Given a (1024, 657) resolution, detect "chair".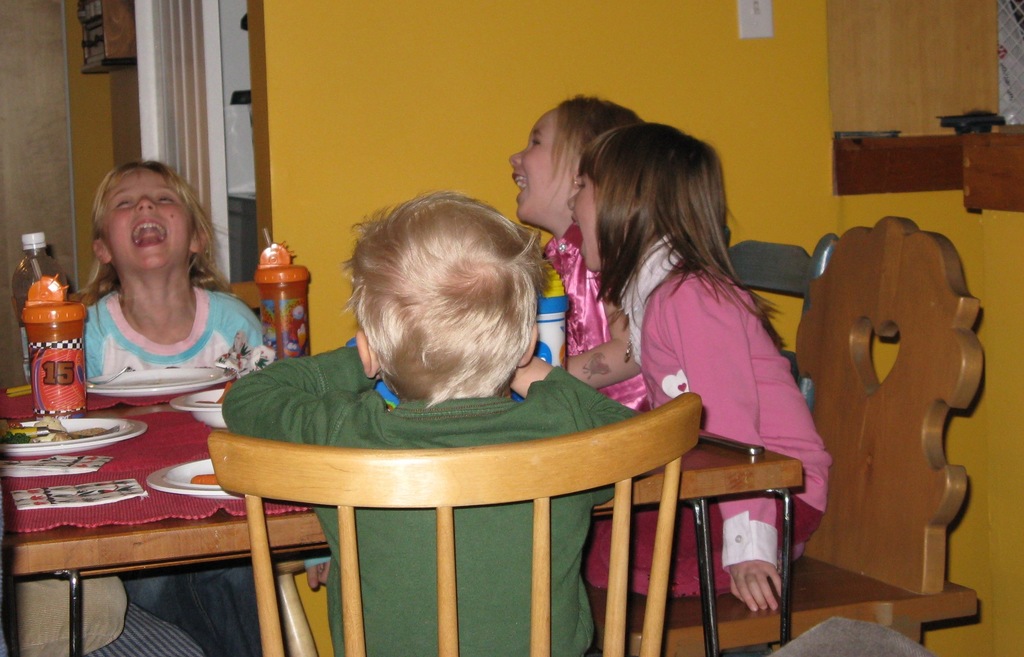
bbox(59, 280, 312, 656).
